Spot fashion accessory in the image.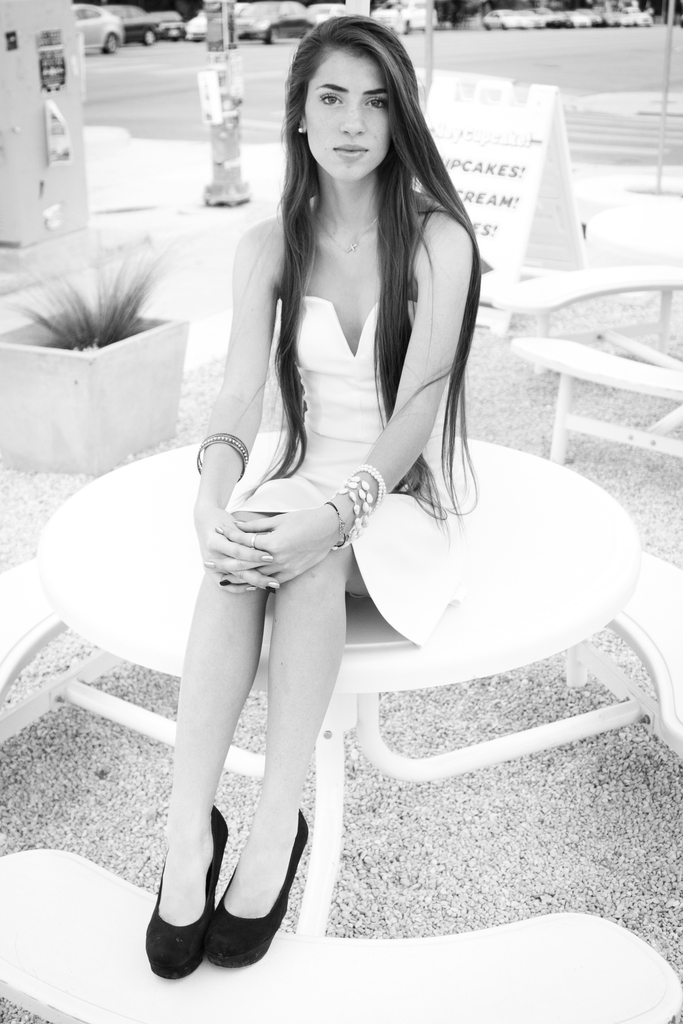
fashion accessory found at x1=201 y1=810 x2=312 y2=976.
